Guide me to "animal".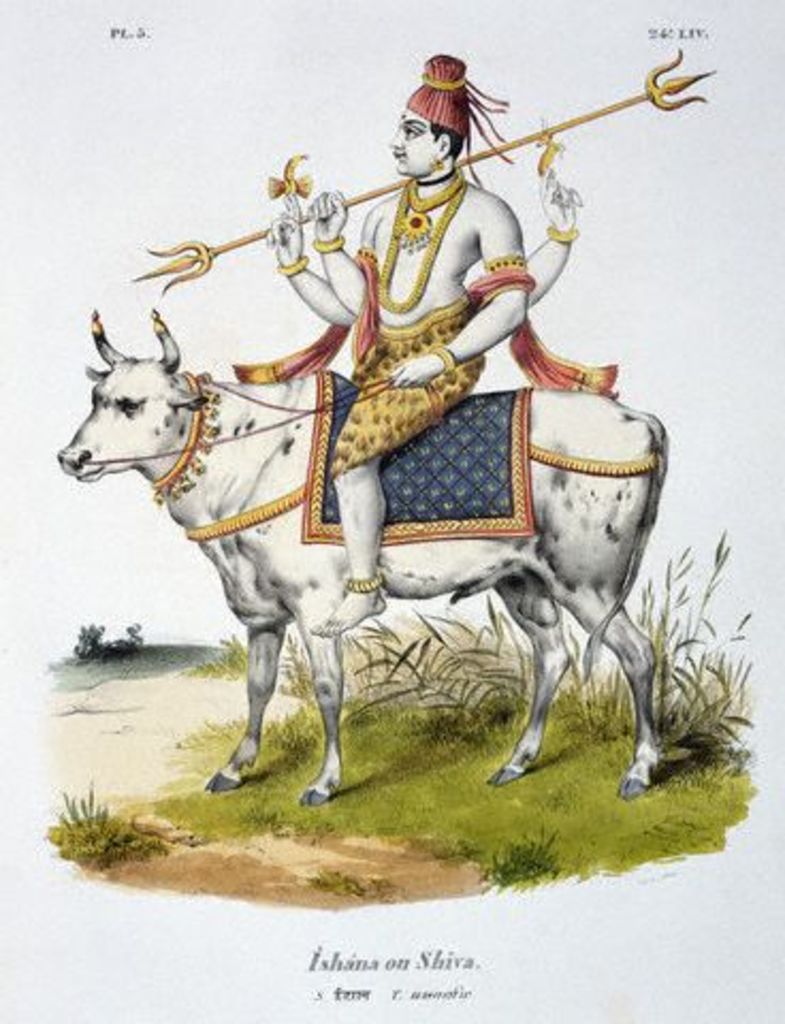
Guidance: <box>49,305,670,806</box>.
